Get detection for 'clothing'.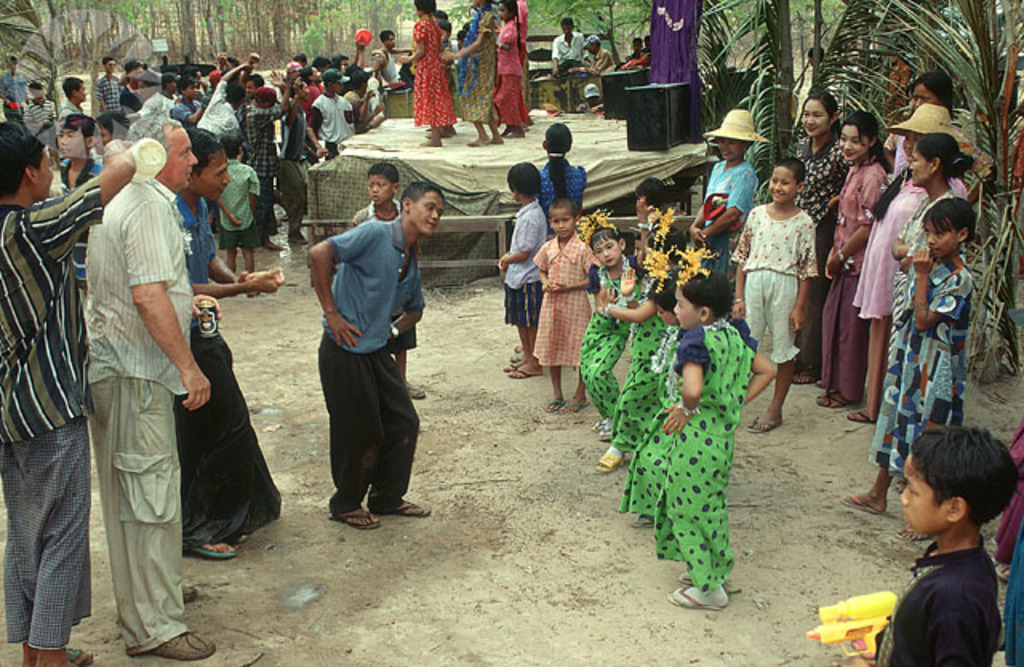
Detection: <box>531,232,598,368</box>.
